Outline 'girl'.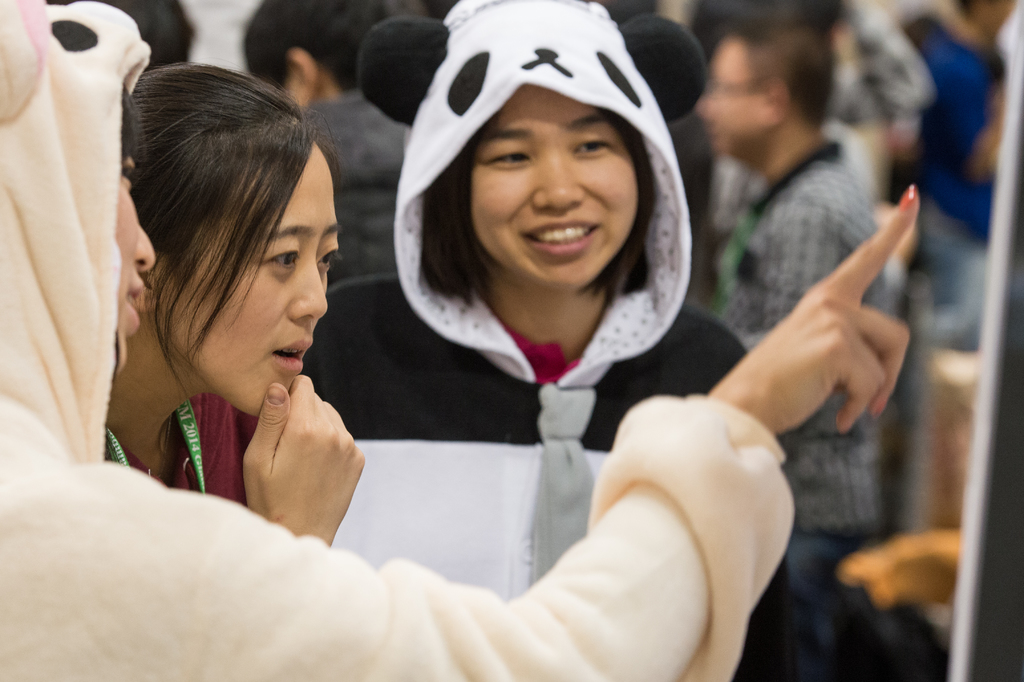
Outline: crop(90, 56, 371, 562).
